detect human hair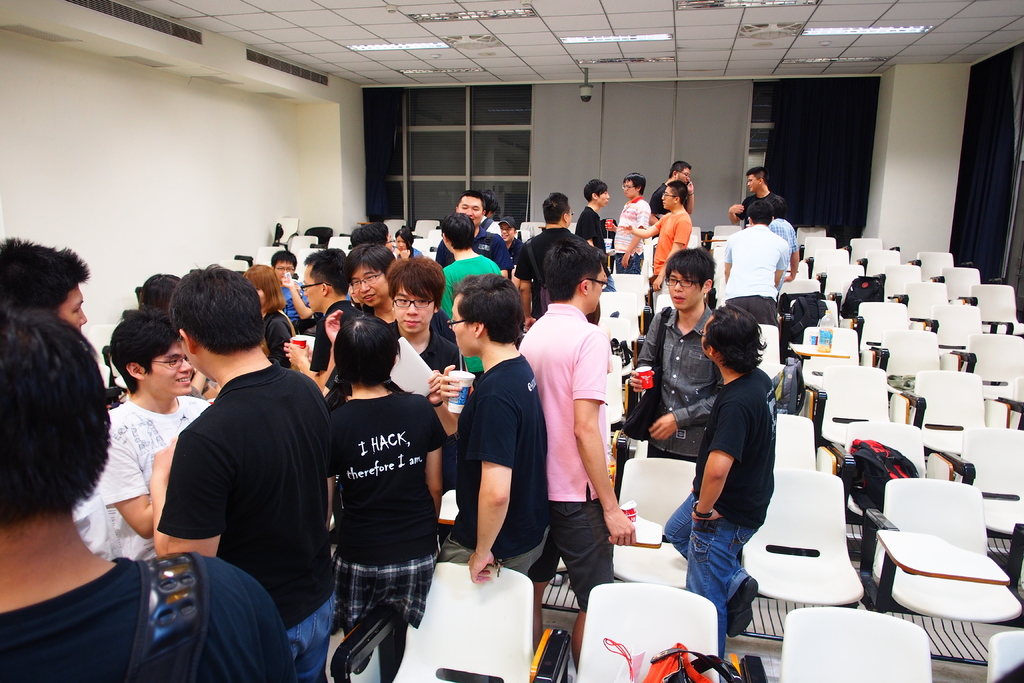
region(394, 227, 415, 253)
